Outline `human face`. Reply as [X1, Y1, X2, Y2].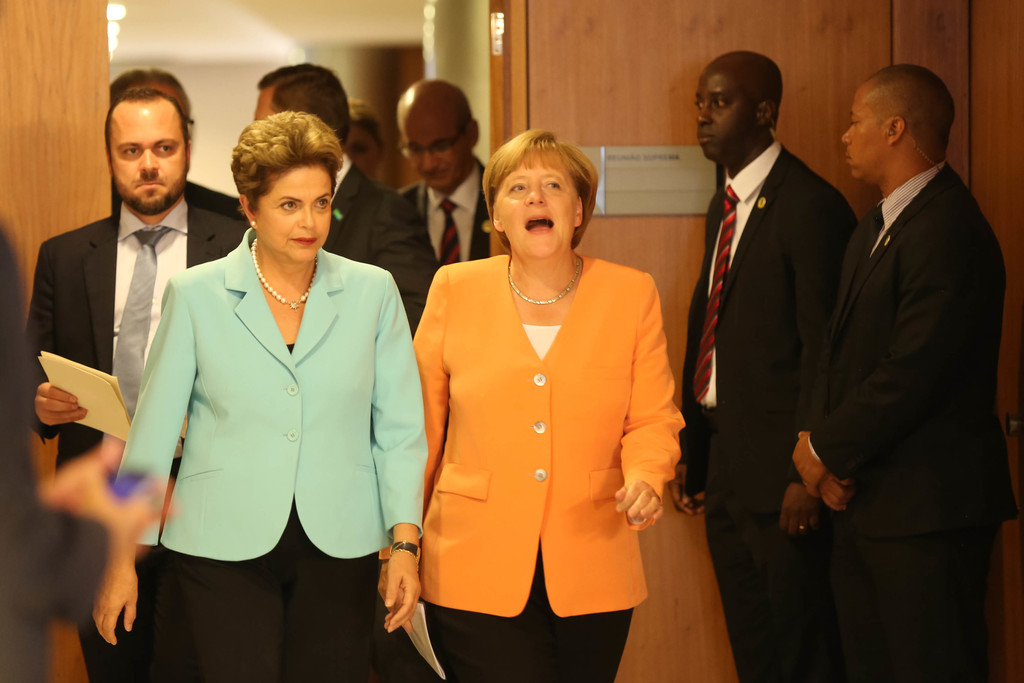
[840, 85, 883, 181].
